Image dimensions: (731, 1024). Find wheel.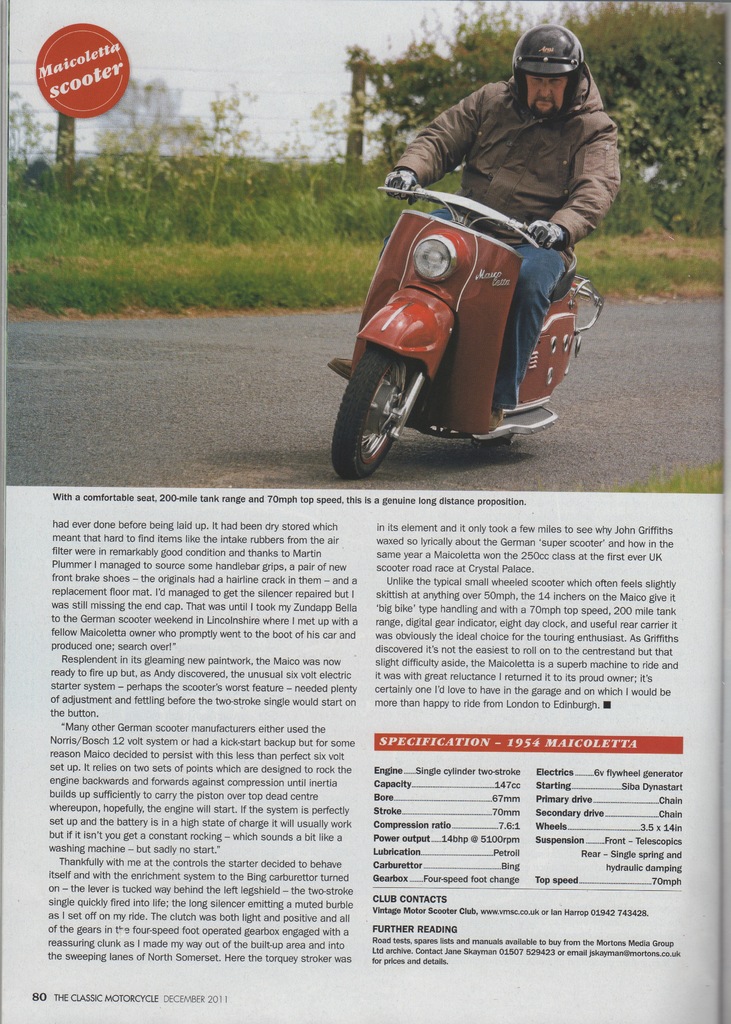
333/337/412/480.
